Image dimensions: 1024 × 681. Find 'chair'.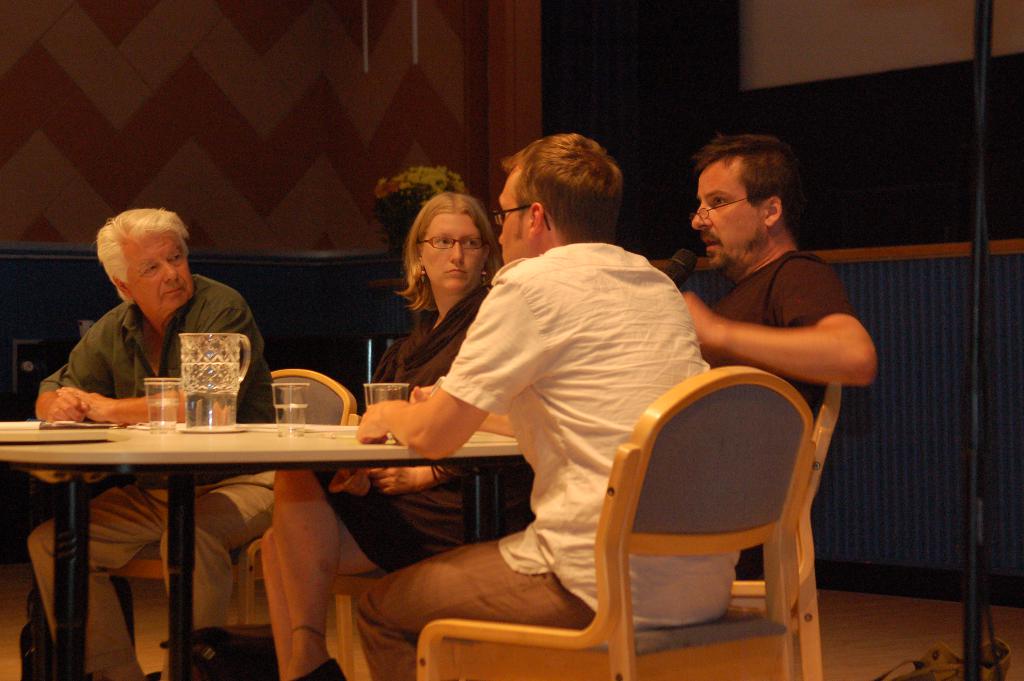
left=104, top=366, right=356, bottom=628.
